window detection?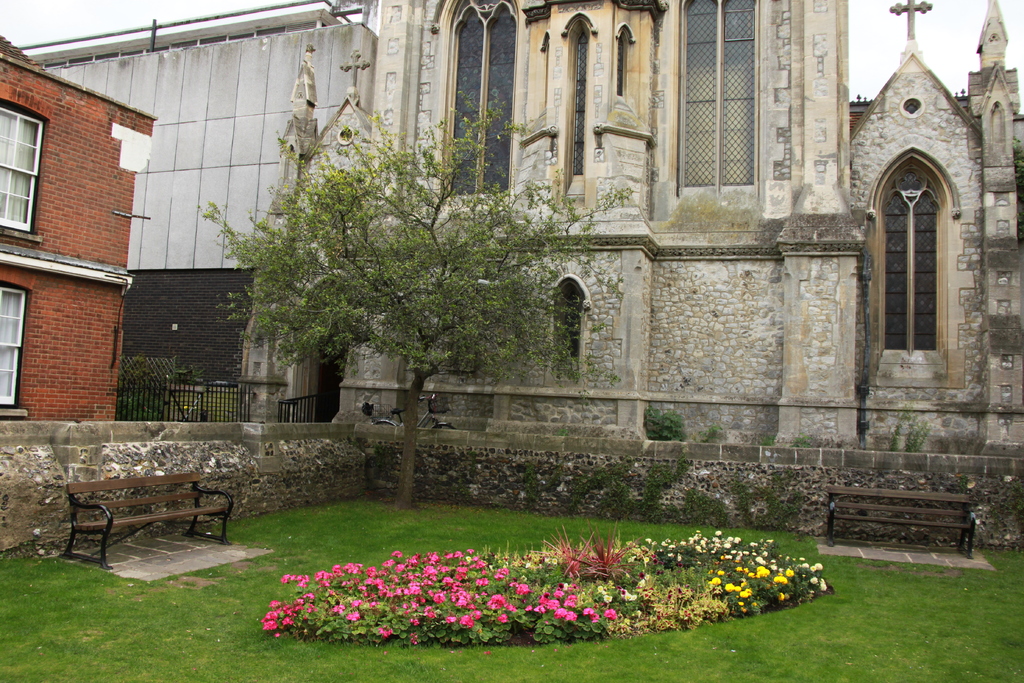
Rect(618, 30, 625, 96)
